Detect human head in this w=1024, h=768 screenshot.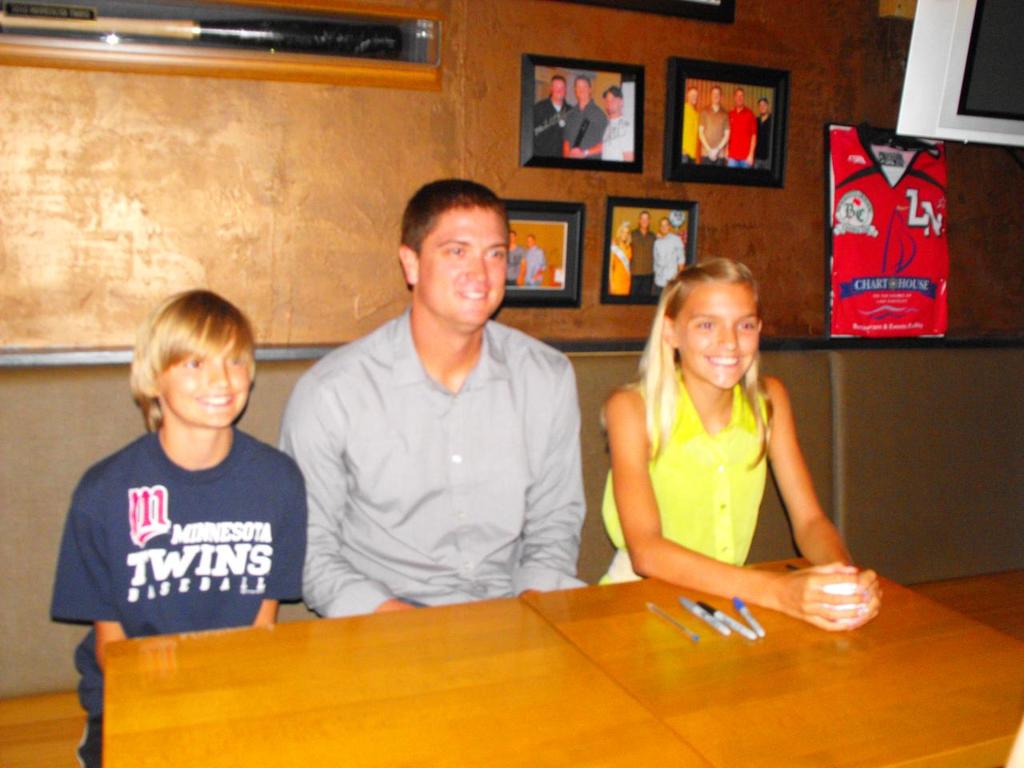
Detection: rect(398, 179, 513, 333).
